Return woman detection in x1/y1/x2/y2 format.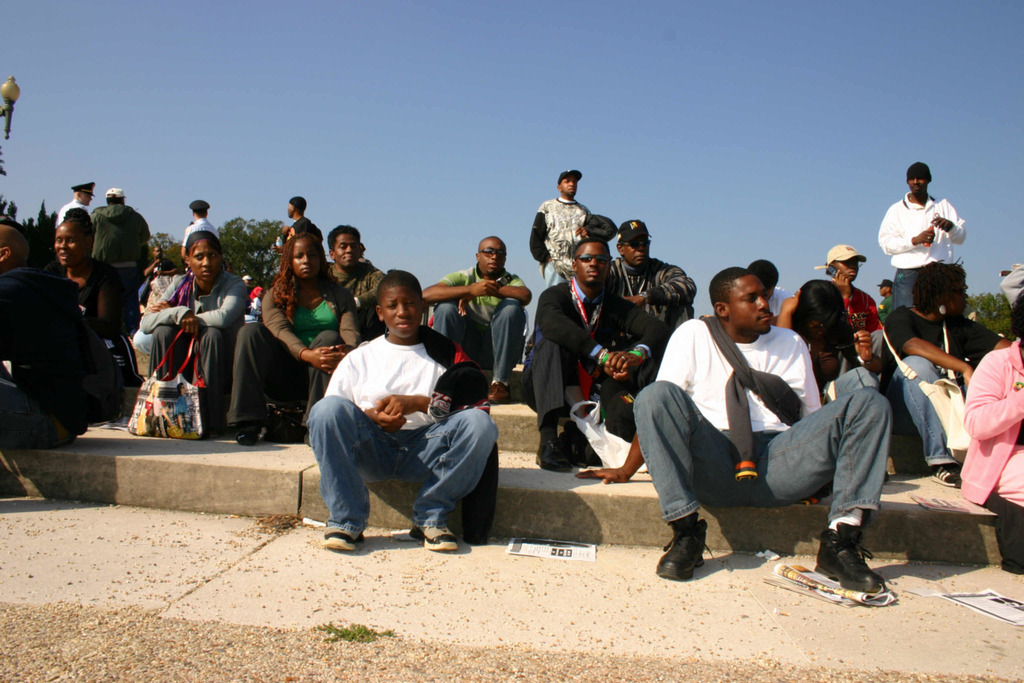
136/231/249/438.
